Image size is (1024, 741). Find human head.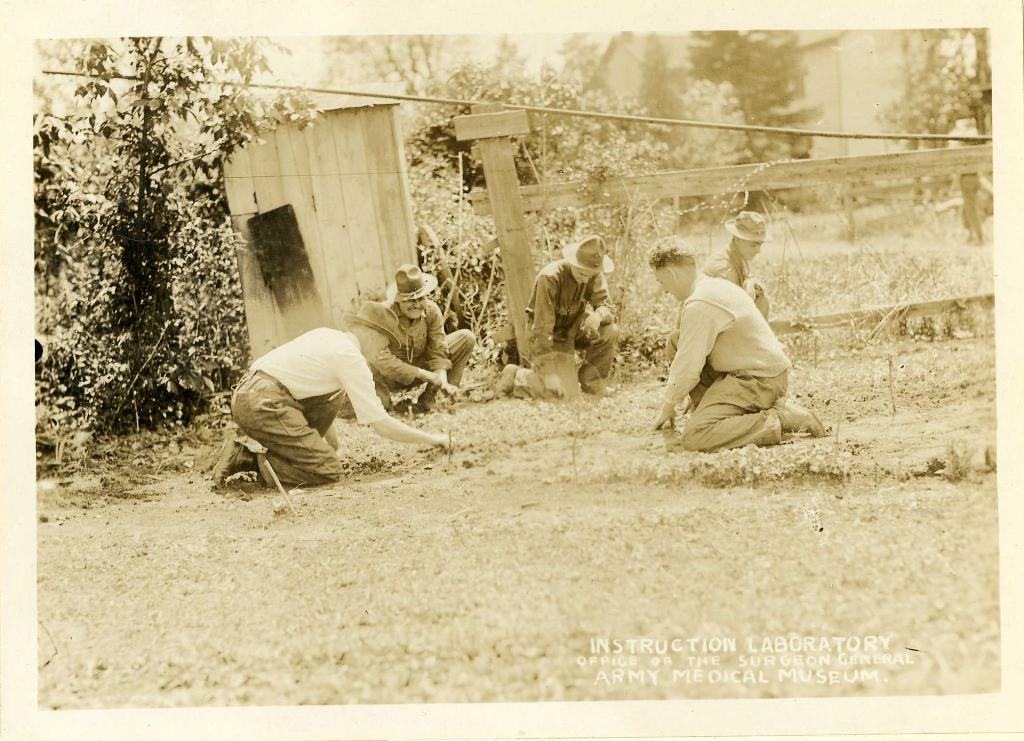
box=[724, 210, 769, 263].
